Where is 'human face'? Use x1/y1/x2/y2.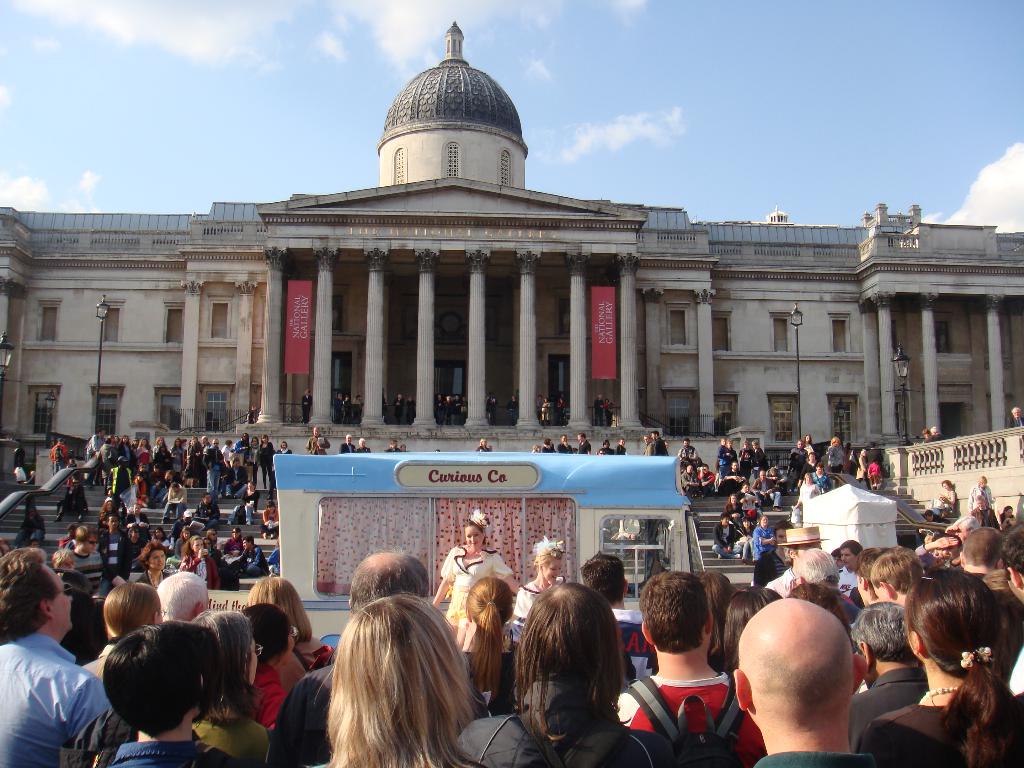
250/467/252/470.
